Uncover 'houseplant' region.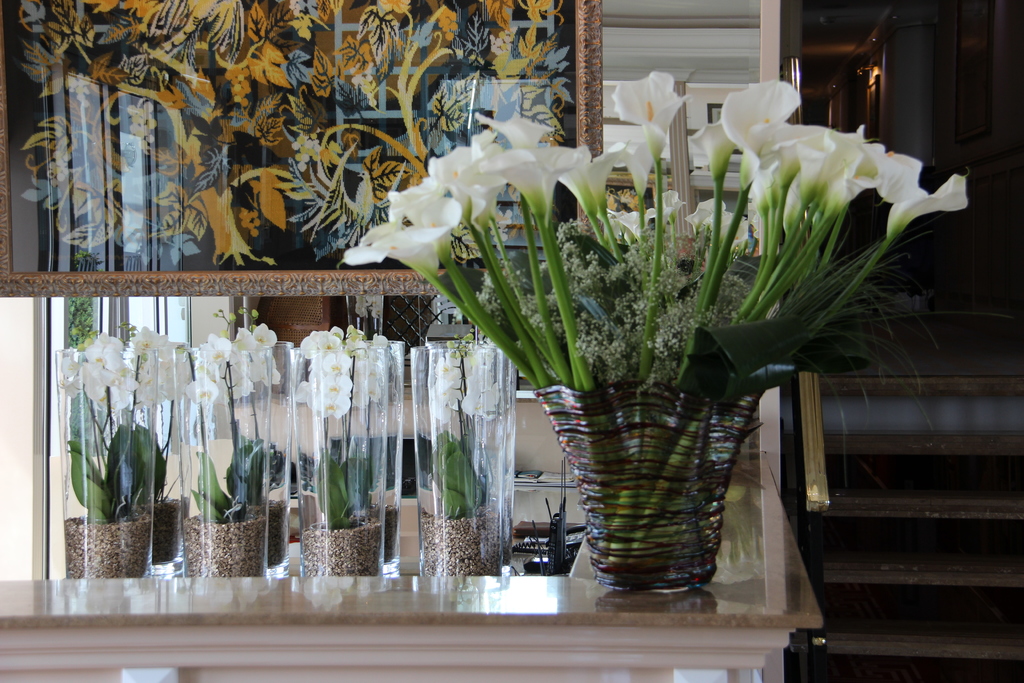
Uncovered: 409, 345, 501, 573.
